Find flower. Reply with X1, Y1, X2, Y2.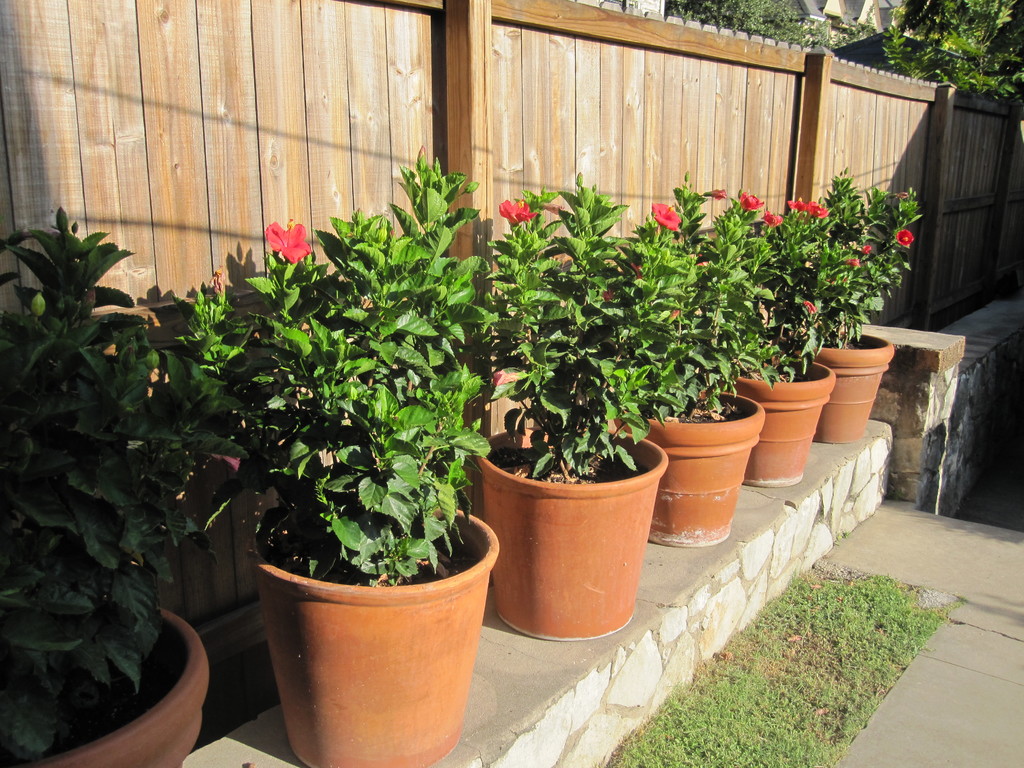
499, 195, 544, 227.
